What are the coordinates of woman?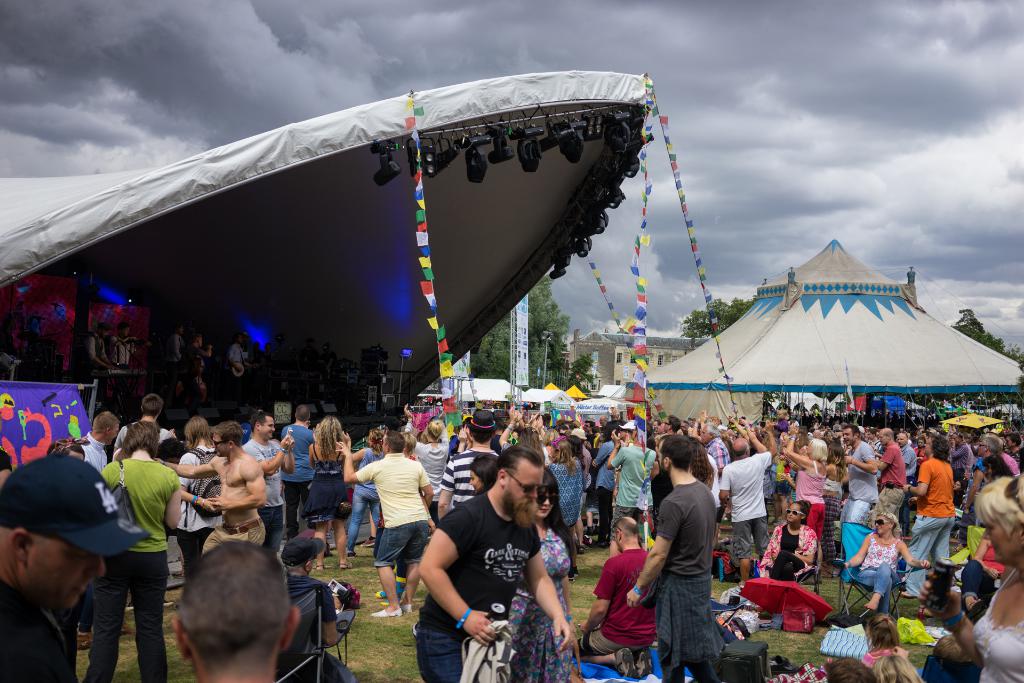
(531, 468, 588, 682).
